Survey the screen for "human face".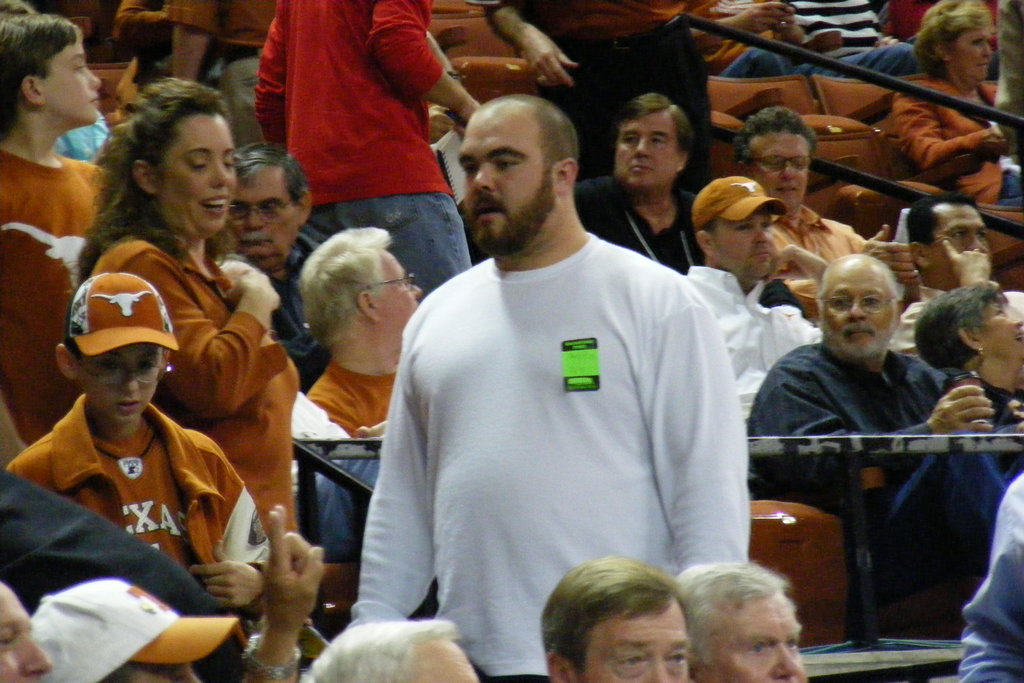
Survey found: [150, 115, 236, 242].
